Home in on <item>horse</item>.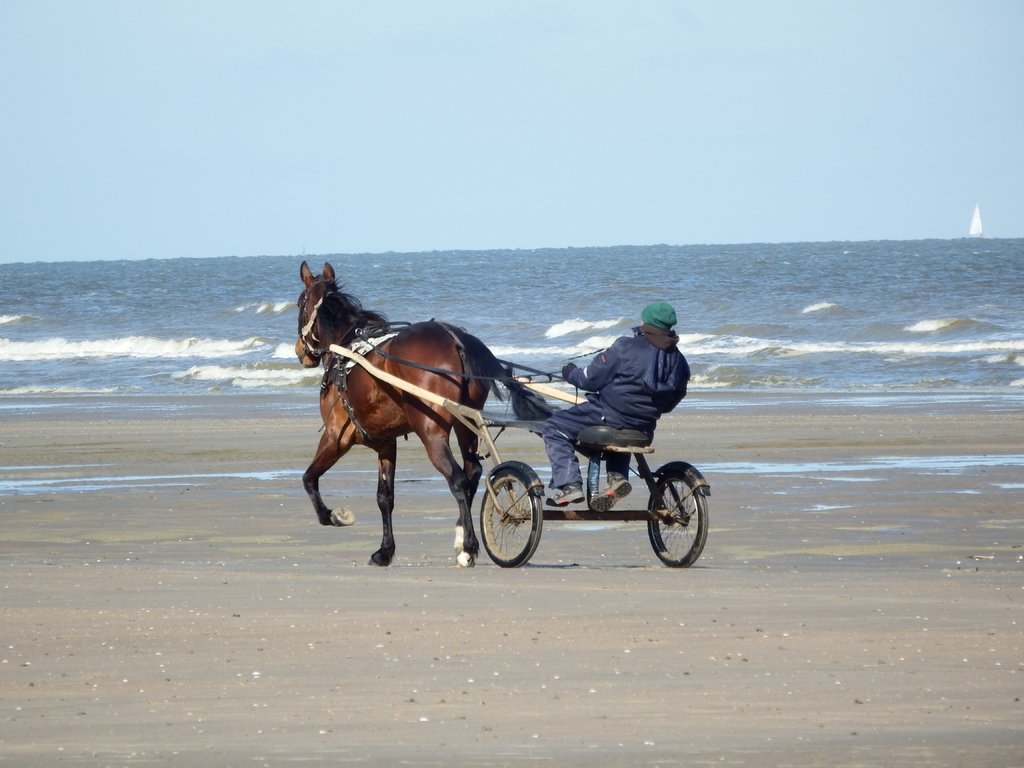
Homed in at 297,259,559,570.
